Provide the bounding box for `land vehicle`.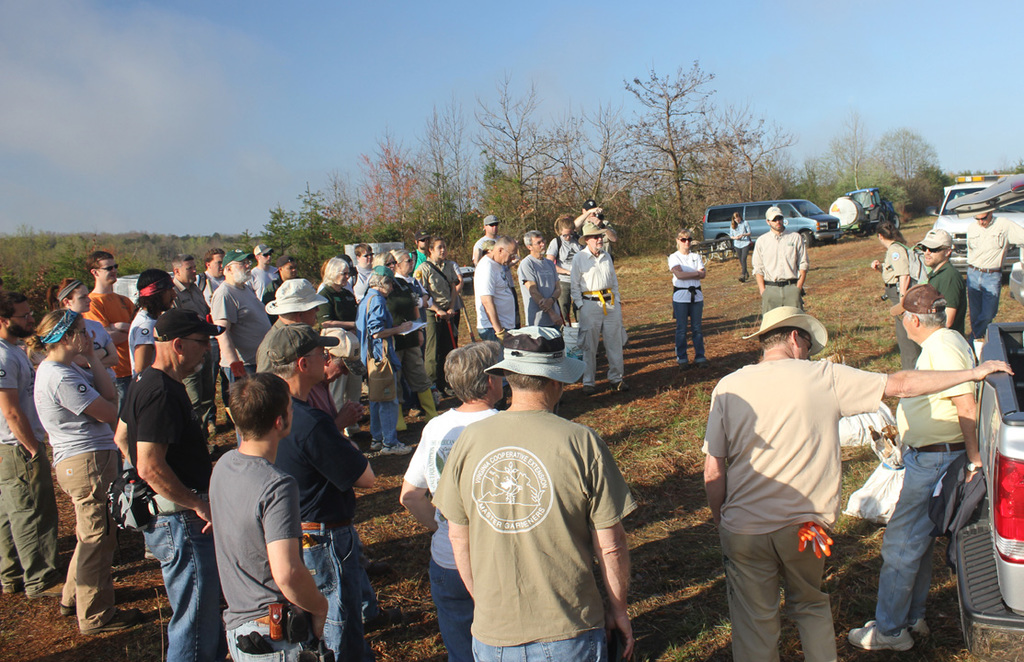
detection(938, 171, 1023, 271).
